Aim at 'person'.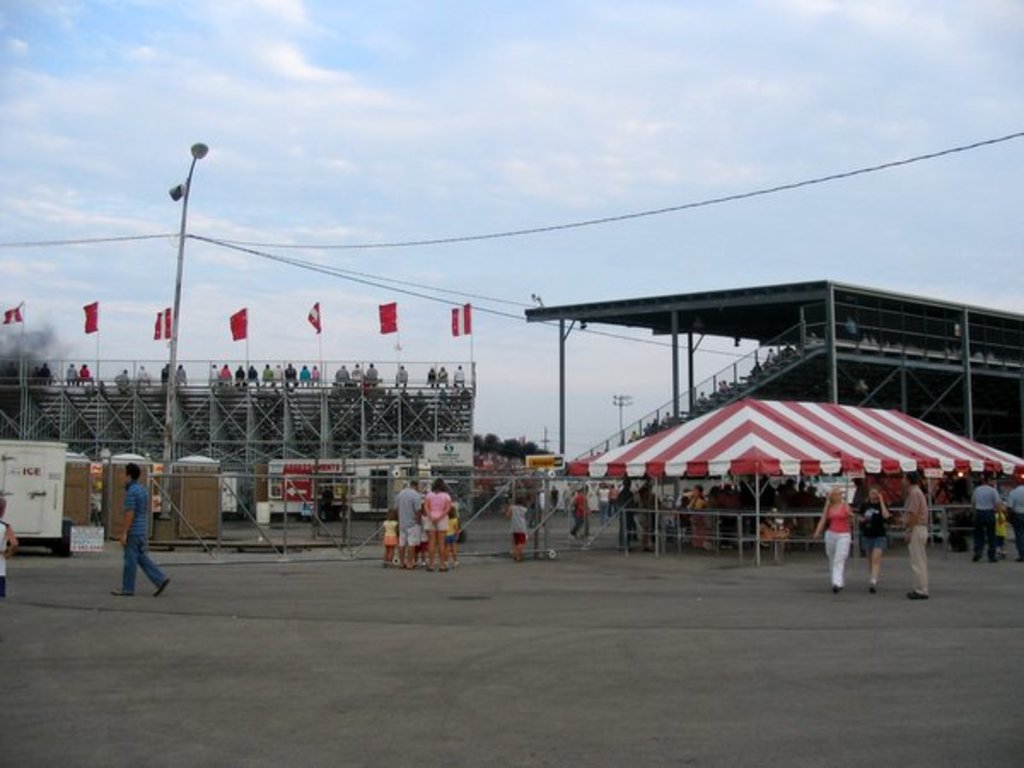
Aimed at BBox(364, 357, 379, 389).
